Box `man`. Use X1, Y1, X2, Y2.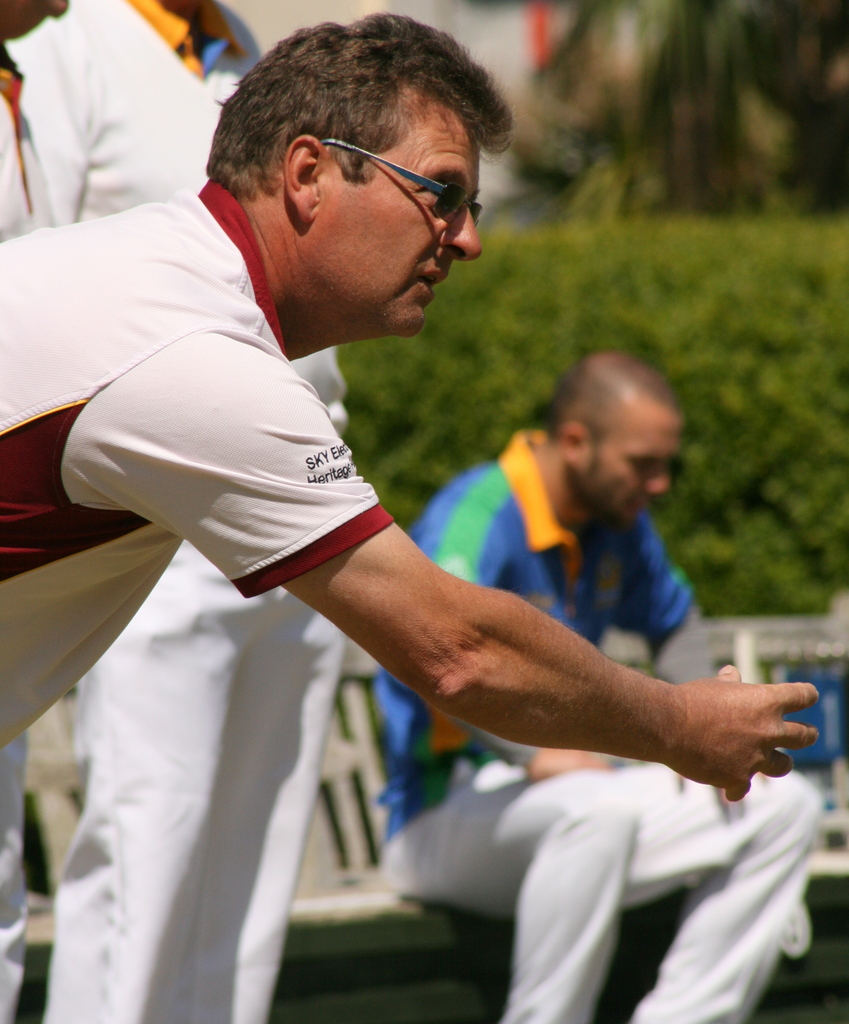
0, 0, 72, 1023.
